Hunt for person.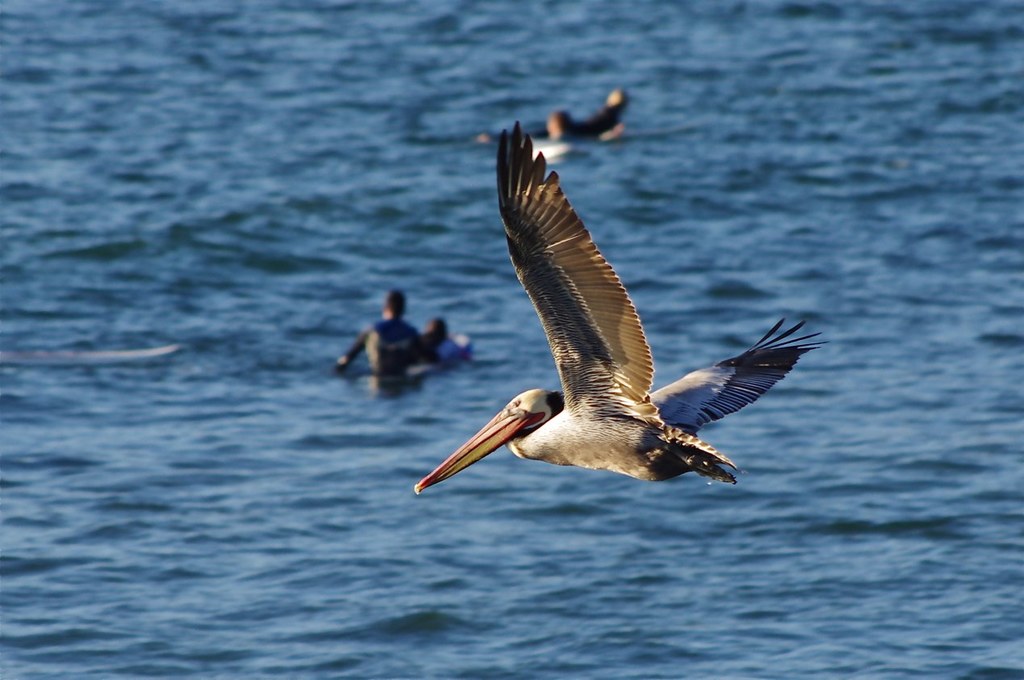
Hunted down at x1=352 y1=286 x2=431 y2=392.
